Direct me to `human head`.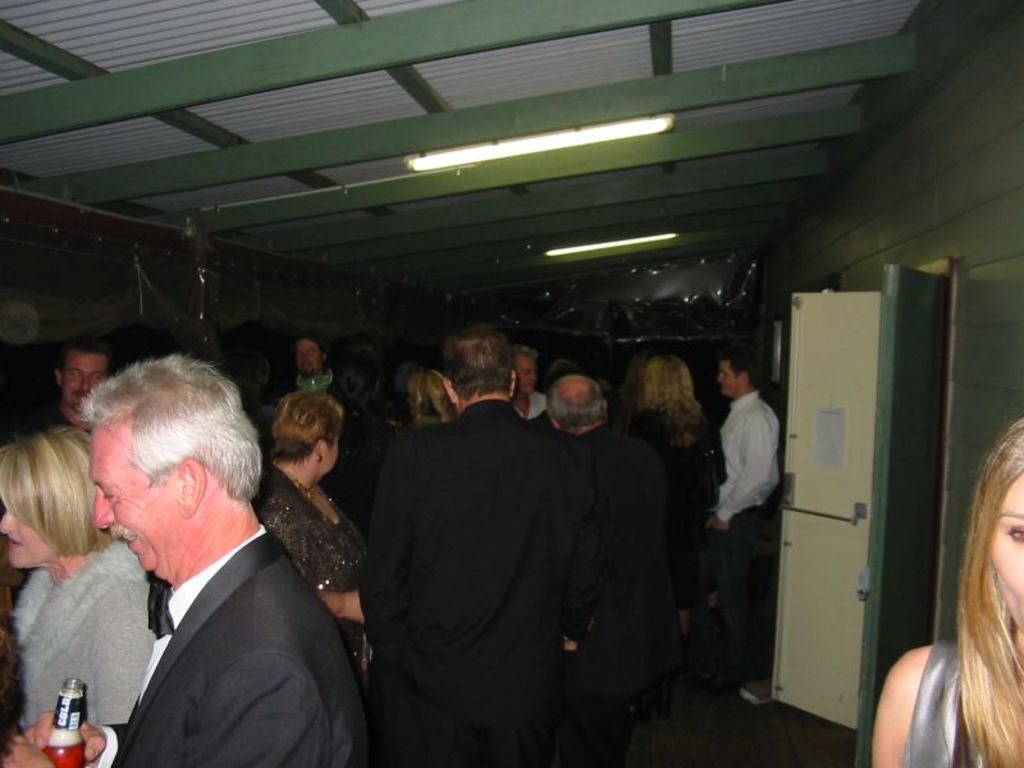
Direction: [left=294, top=333, right=328, bottom=375].
